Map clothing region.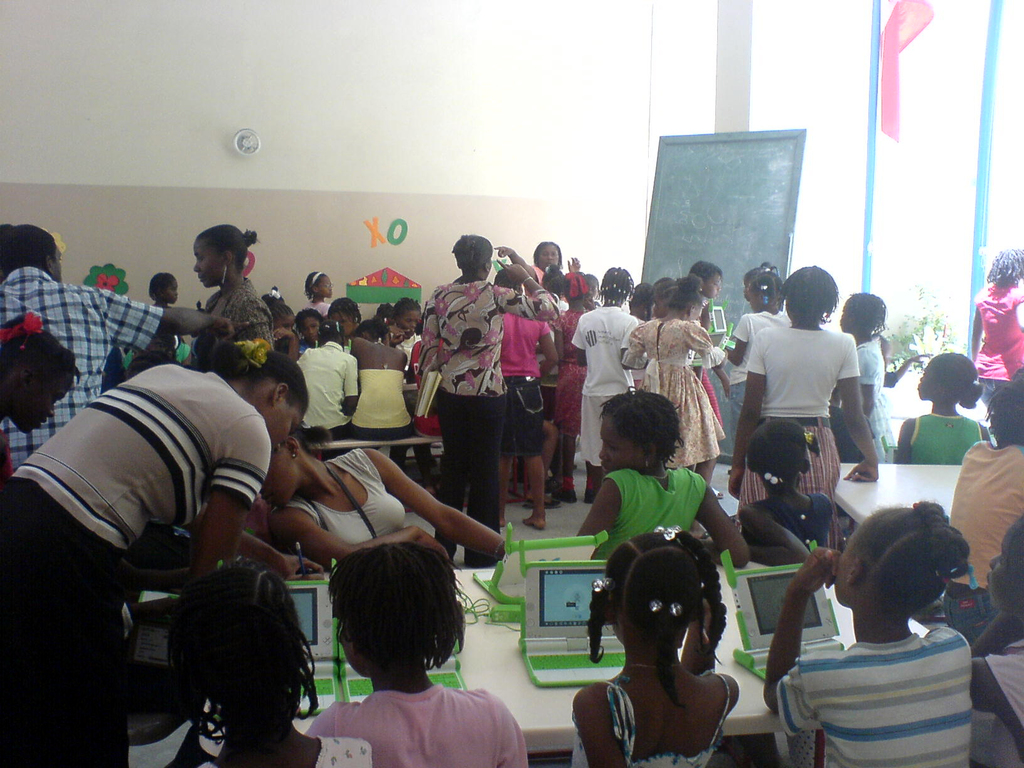
Mapped to l=570, t=298, r=646, b=467.
